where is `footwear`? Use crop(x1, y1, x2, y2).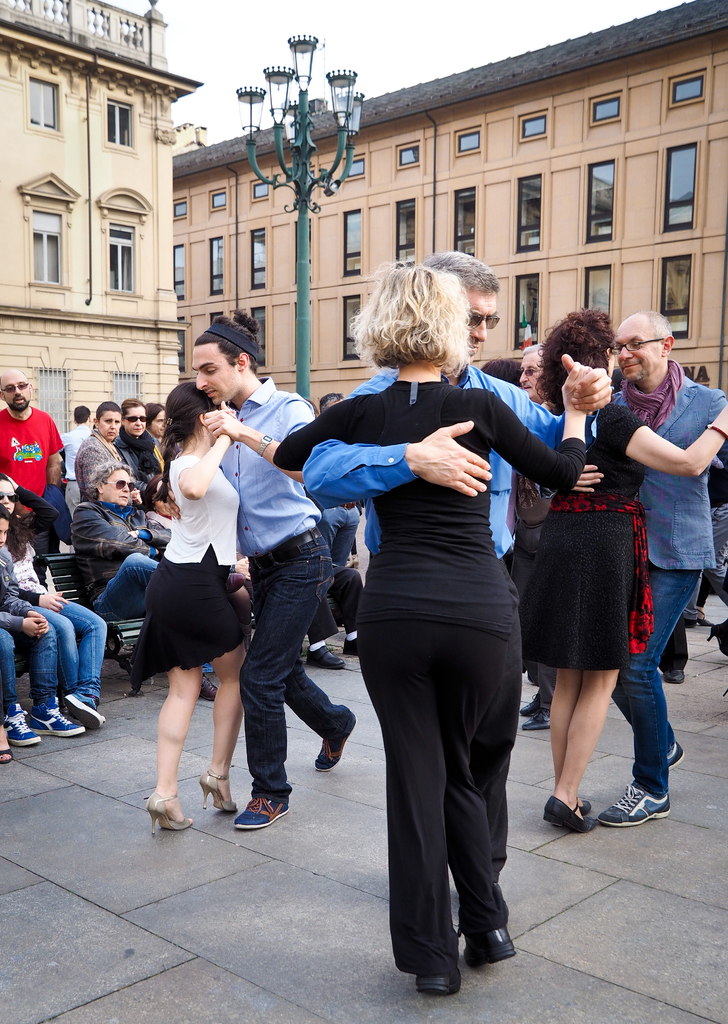
crop(463, 922, 519, 970).
